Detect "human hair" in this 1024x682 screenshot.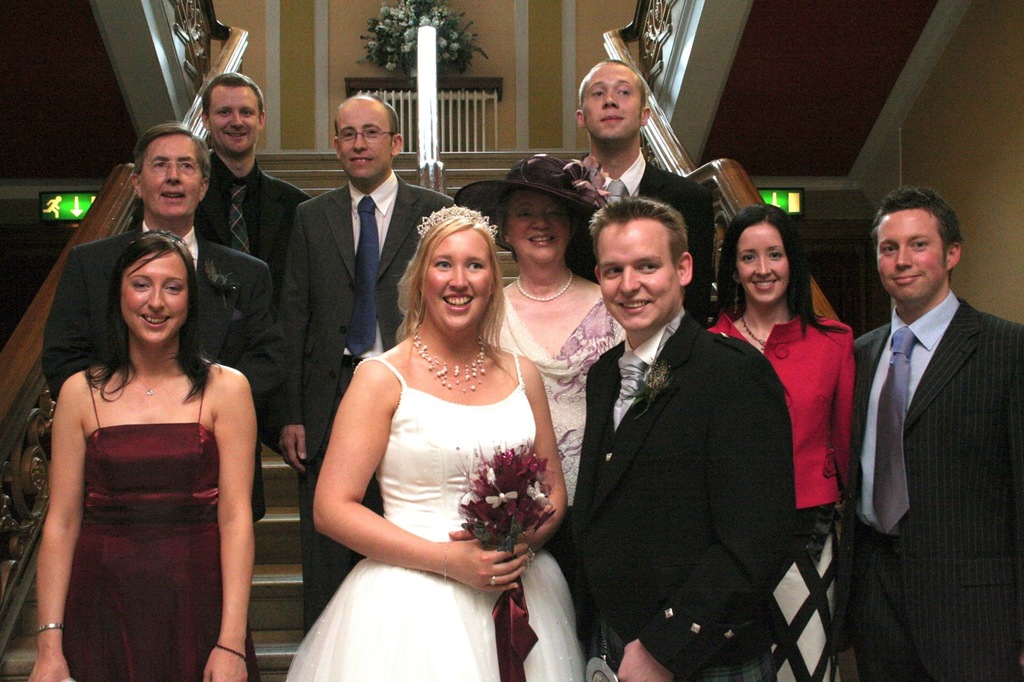
Detection: x1=200 y1=71 x2=265 y2=126.
